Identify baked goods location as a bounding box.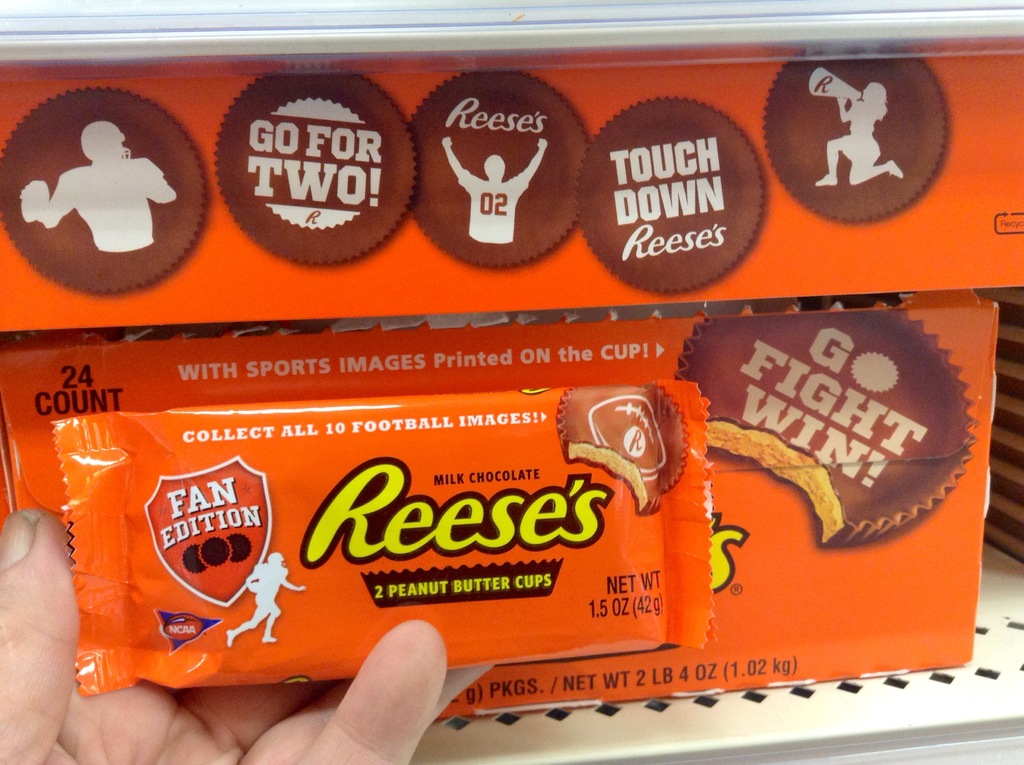
(left=666, top=305, right=974, bottom=553).
